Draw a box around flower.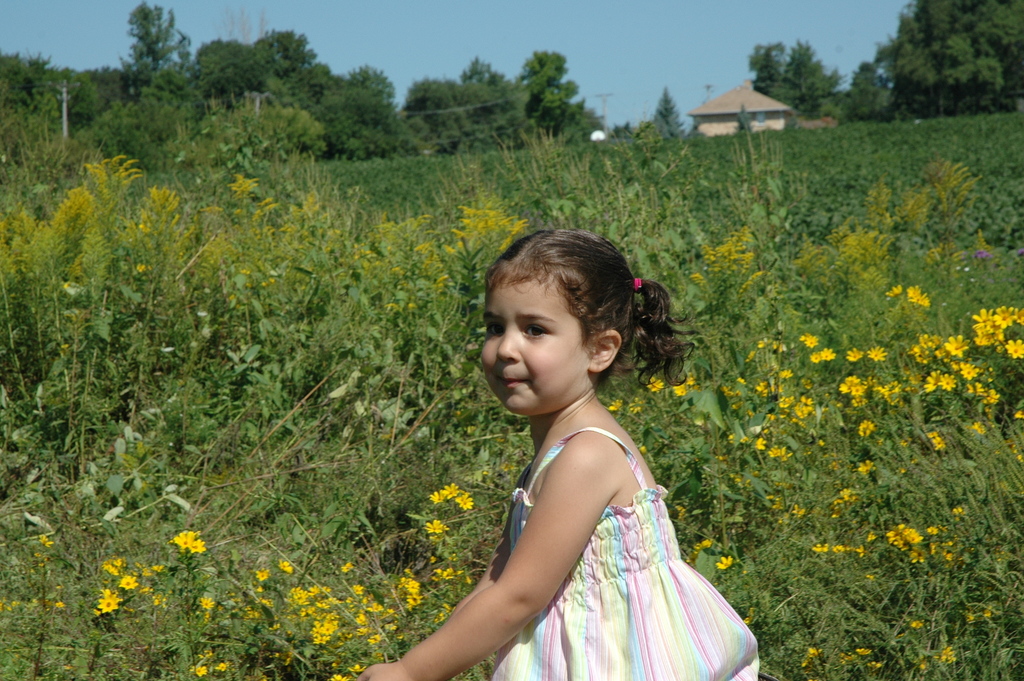
172 529 206 560.
